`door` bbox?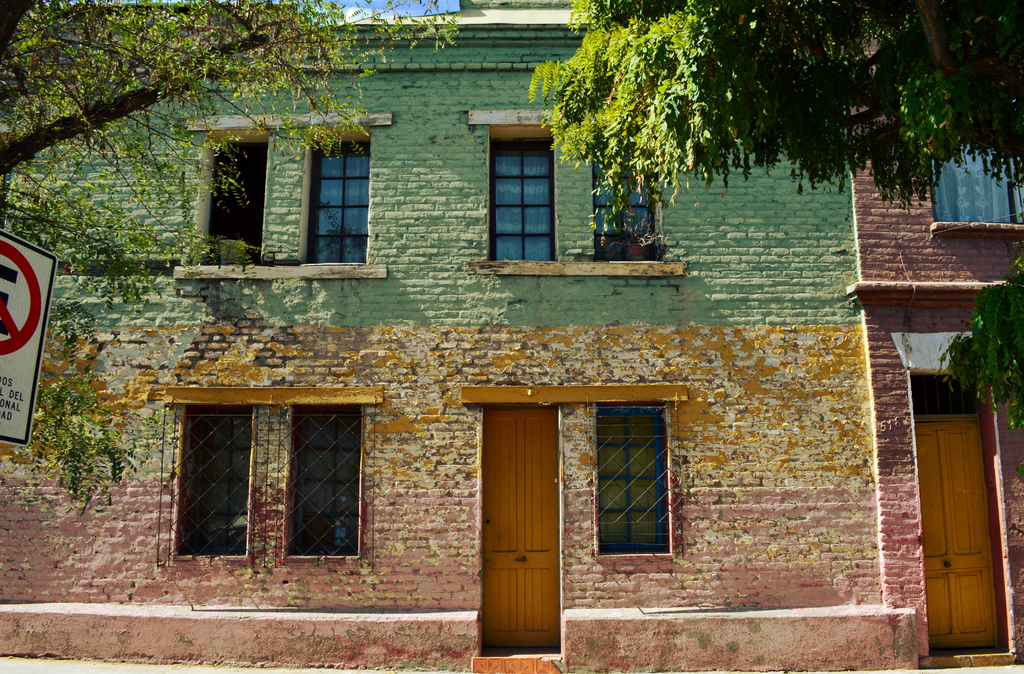
478:400:567:649
